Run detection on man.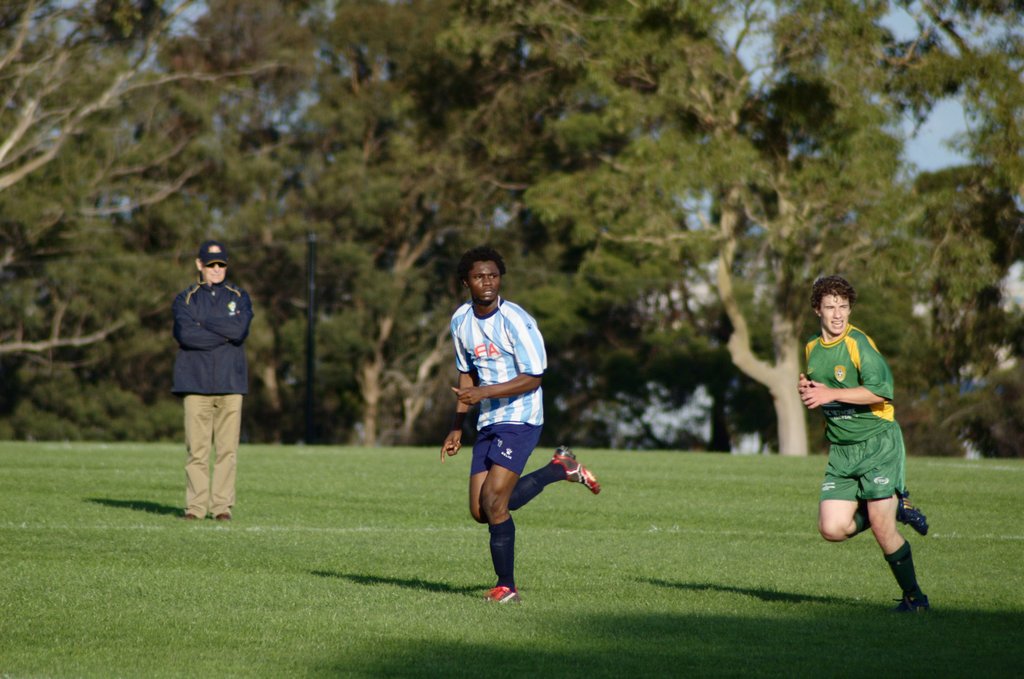
Result: <region>795, 274, 930, 618</region>.
